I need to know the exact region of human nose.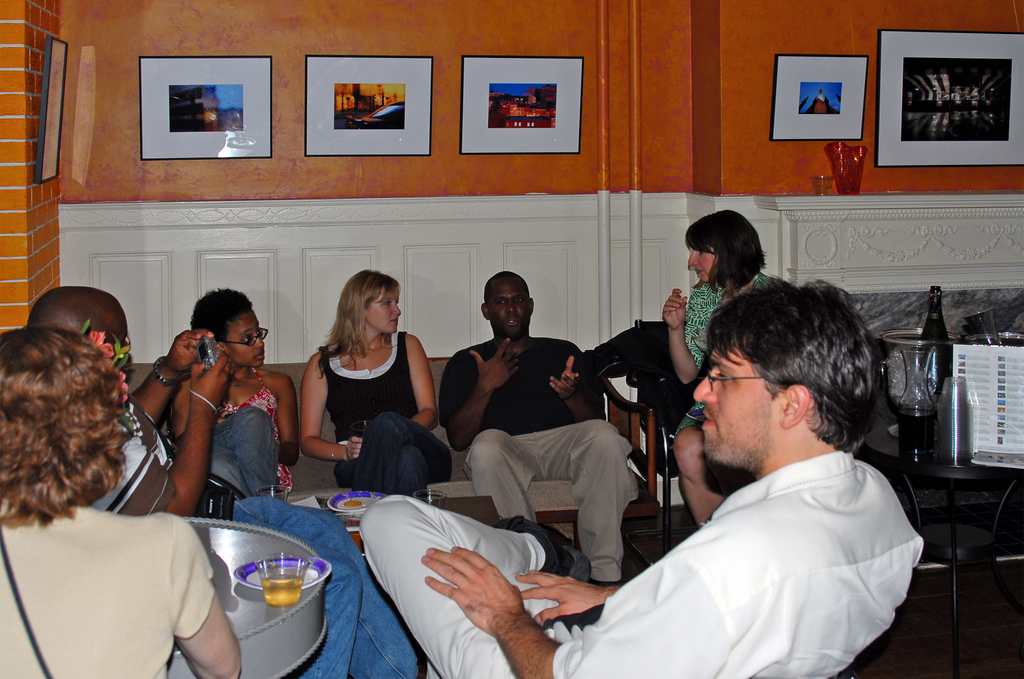
Region: locate(687, 249, 701, 264).
